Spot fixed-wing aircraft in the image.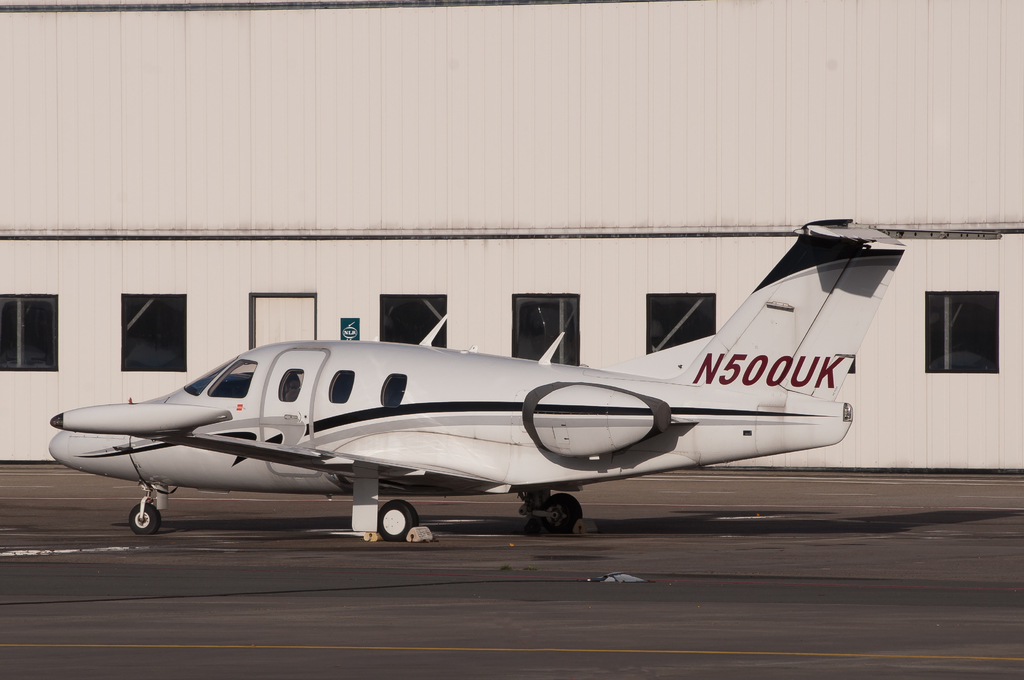
fixed-wing aircraft found at 43:208:908:552.
